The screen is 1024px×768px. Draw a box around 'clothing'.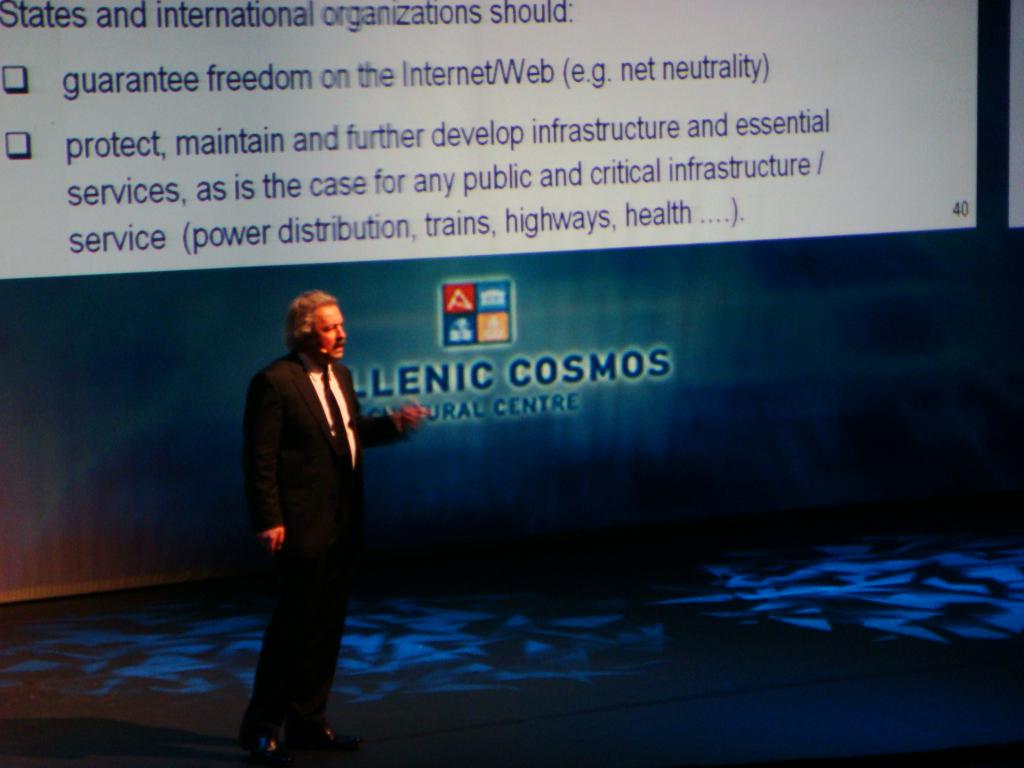
232 299 371 733.
